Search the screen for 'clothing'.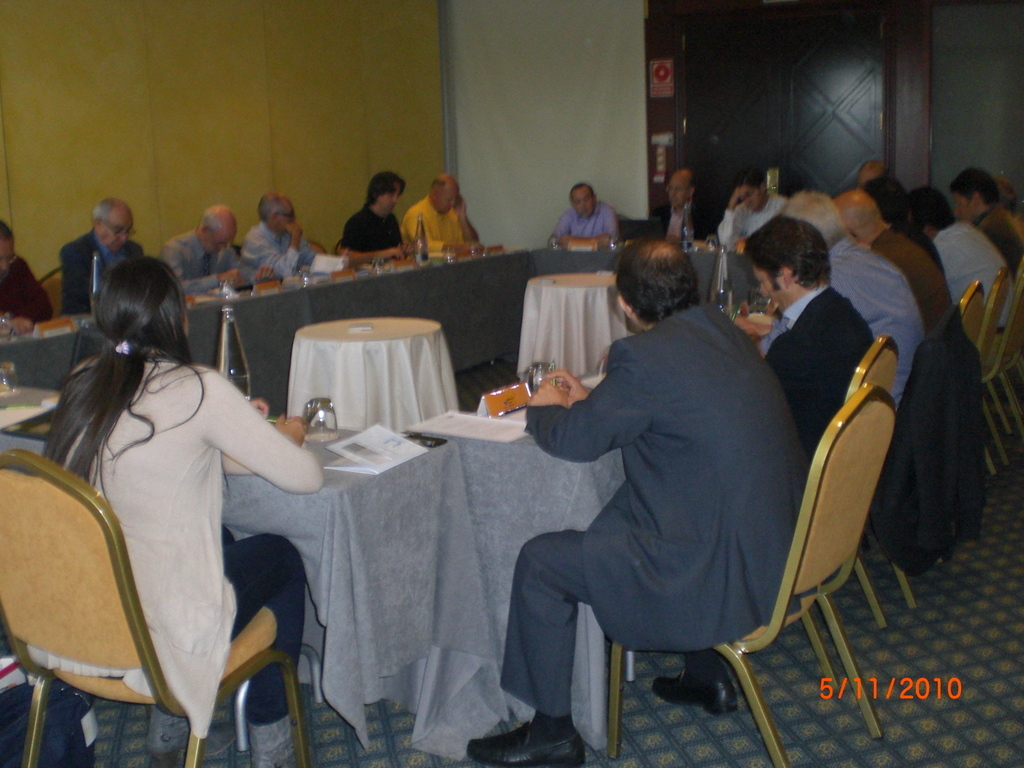
Found at BBox(163, 241, 269, 282).
